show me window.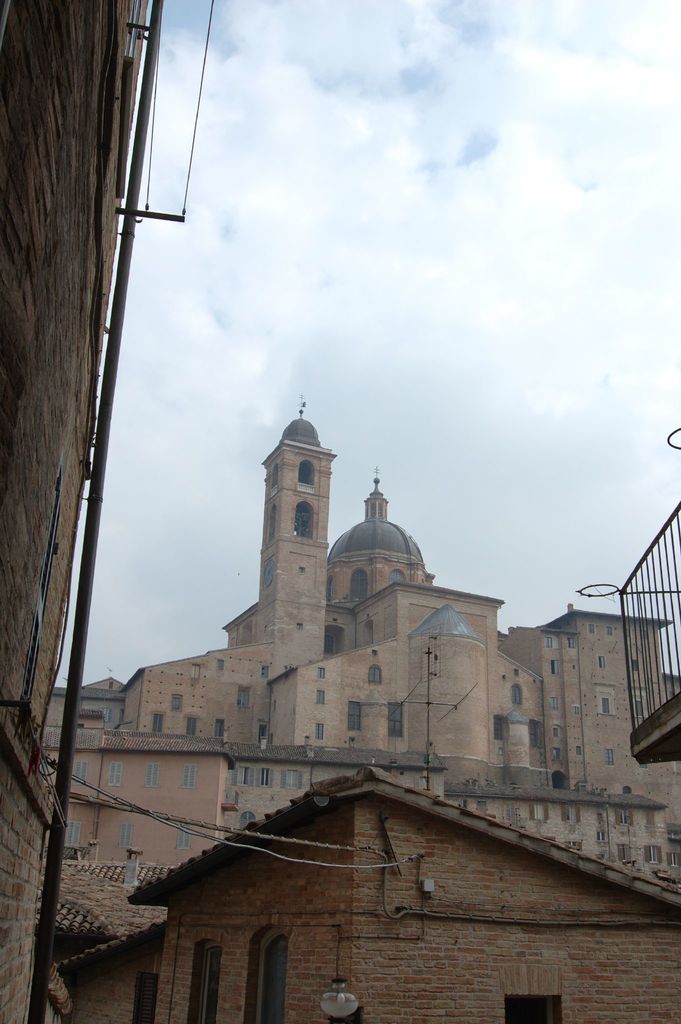
window is here: (151, 708, 163, 737).
